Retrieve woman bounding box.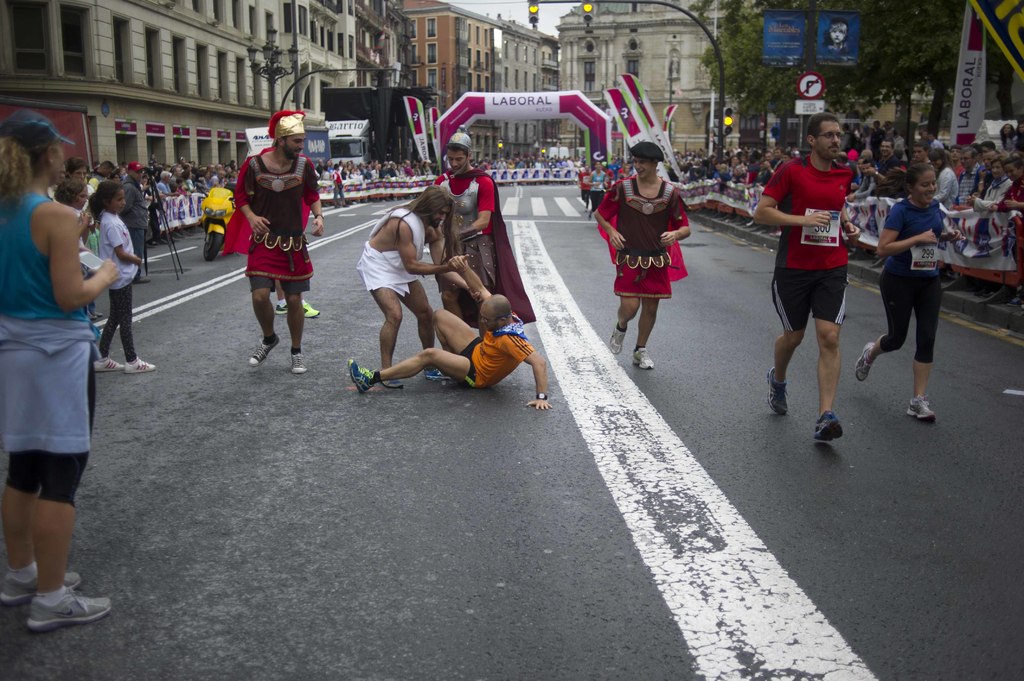
Bounding box: bbox=[758, 157, 776, 184].
